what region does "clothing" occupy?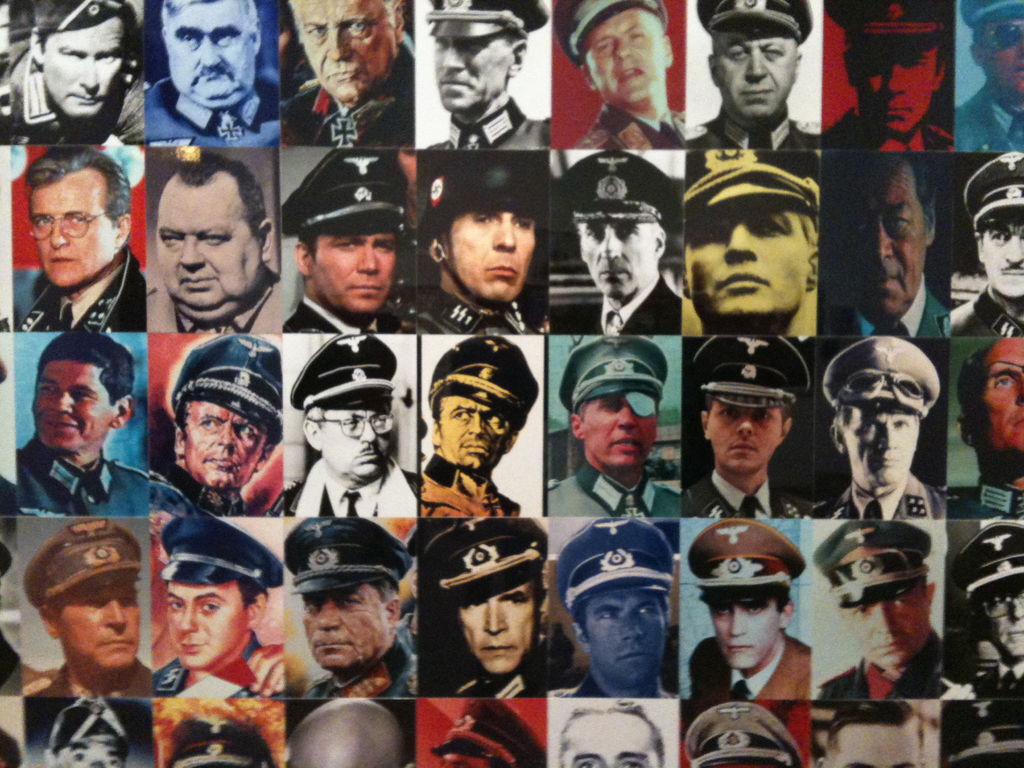
l=29, t=660, r=151, b=696.
